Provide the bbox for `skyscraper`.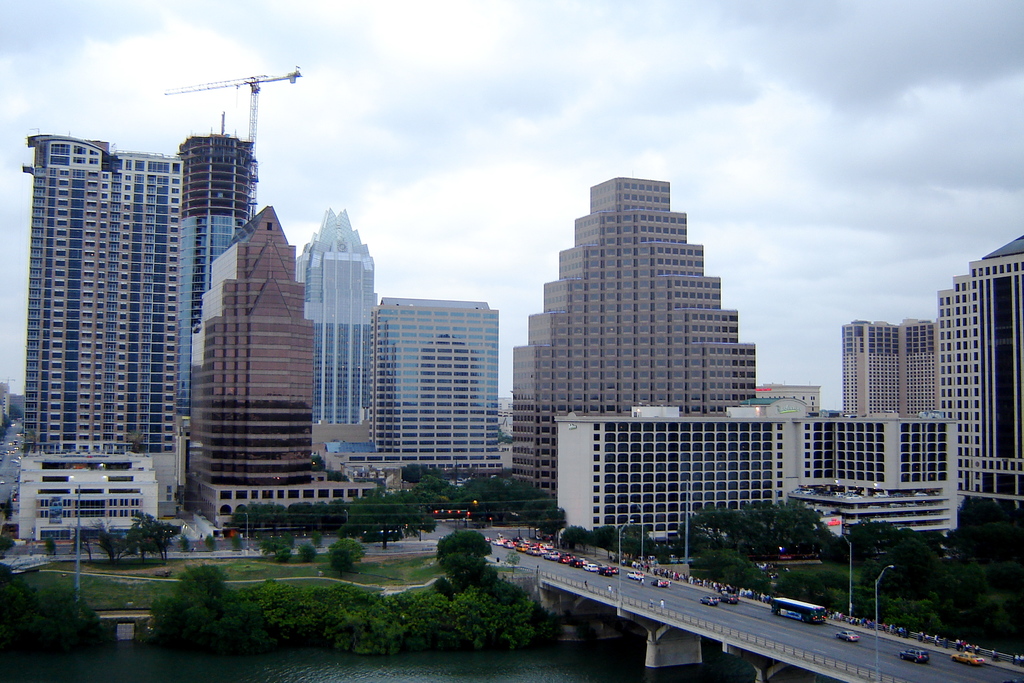
rect(305, 197, 377, 450).
